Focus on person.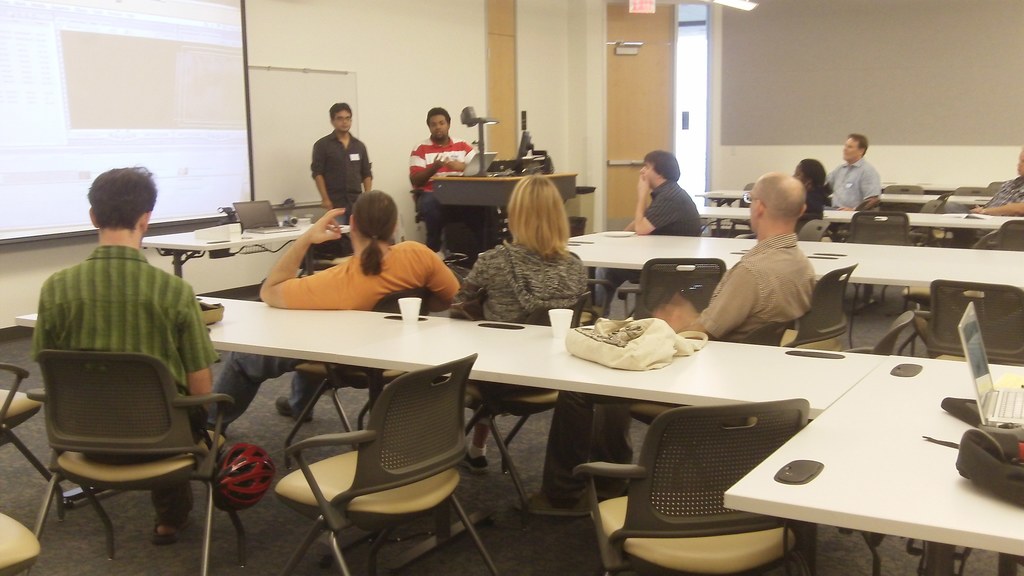
Focused at x1=956 y1=145 x2=1023 y2=247.
